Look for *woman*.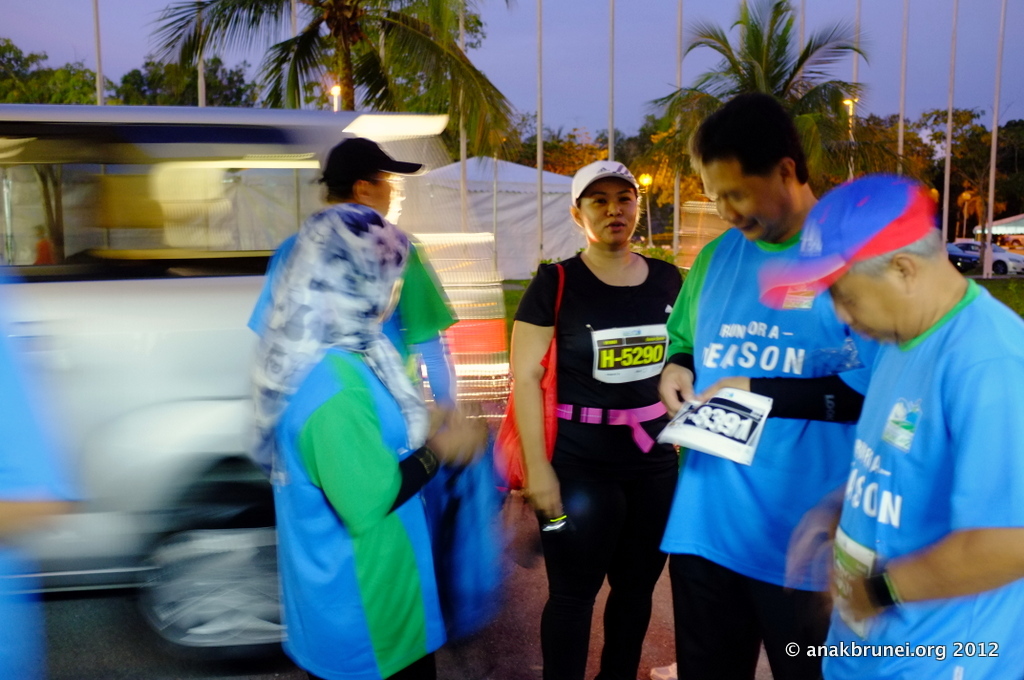
Found: [left=249, top=202, right=494, bottom=679].
